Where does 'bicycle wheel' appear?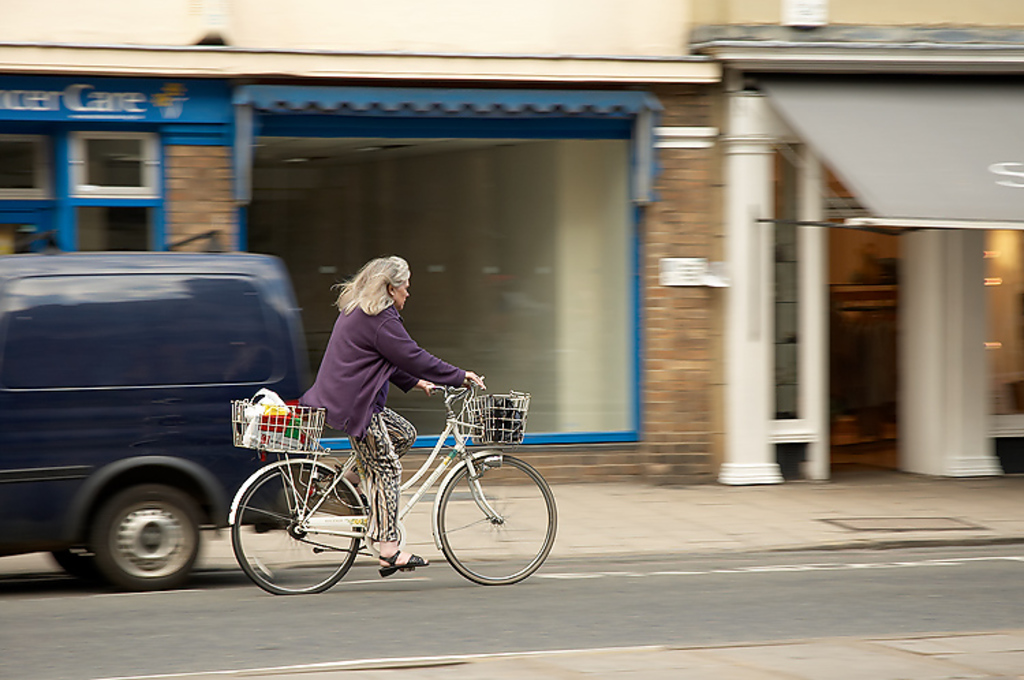
Appears at <region>227, 466, 365, 597</region>.
